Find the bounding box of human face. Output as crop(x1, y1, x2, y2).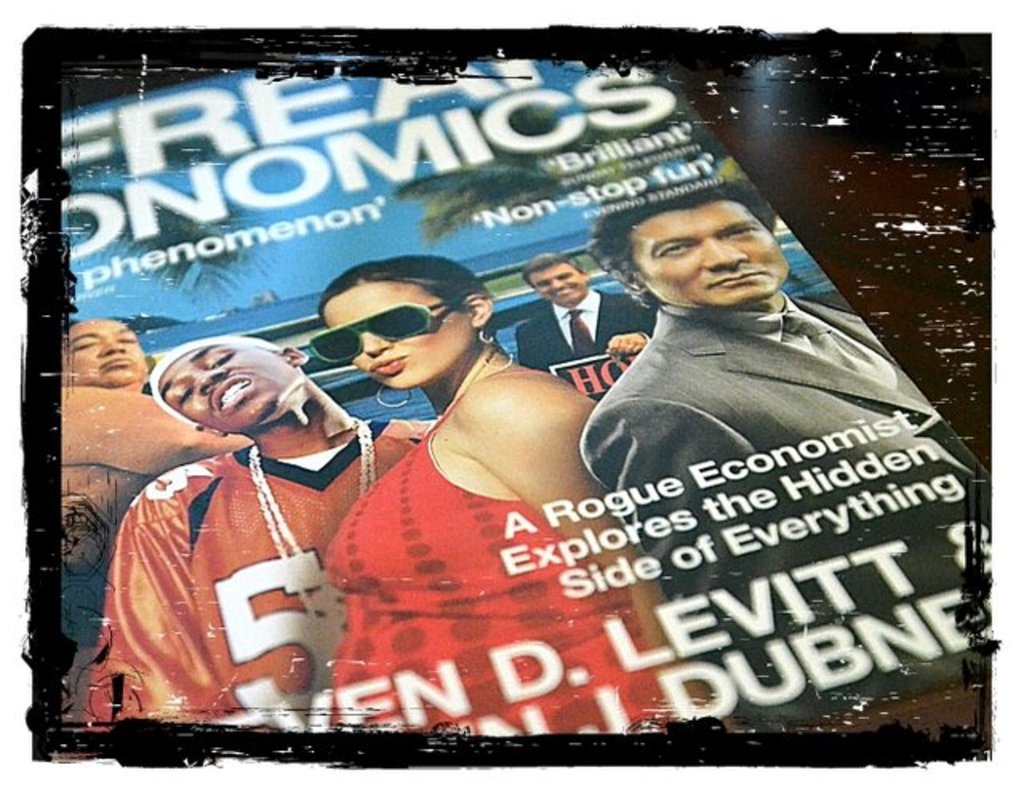
crop(533, 266, 582, 303).
